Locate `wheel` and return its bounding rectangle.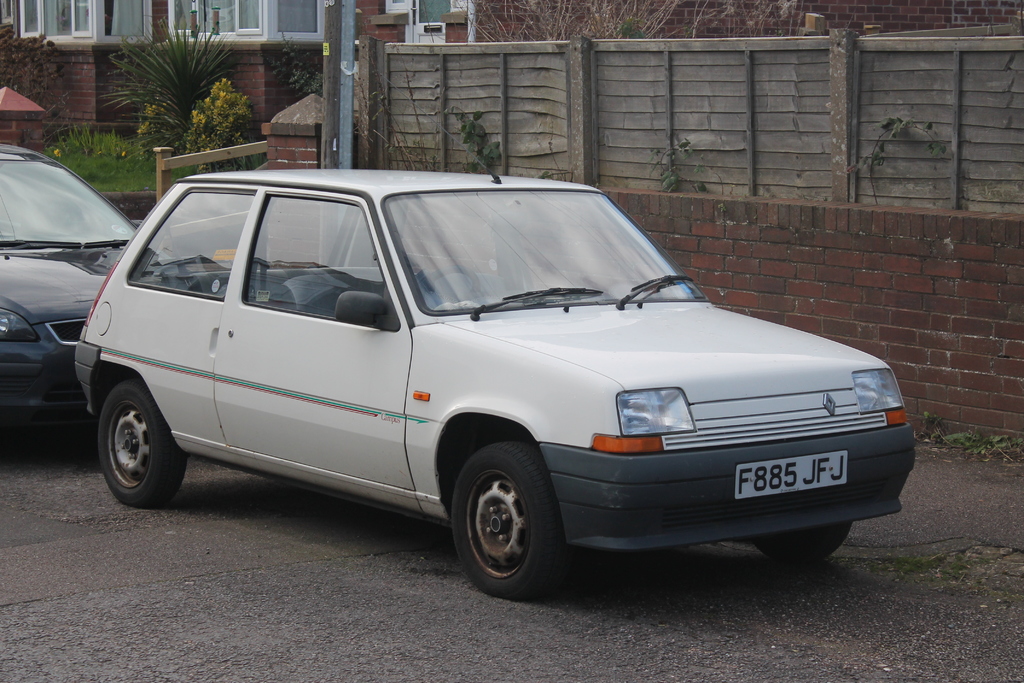
bbox=(99, 374, 181, 500).
